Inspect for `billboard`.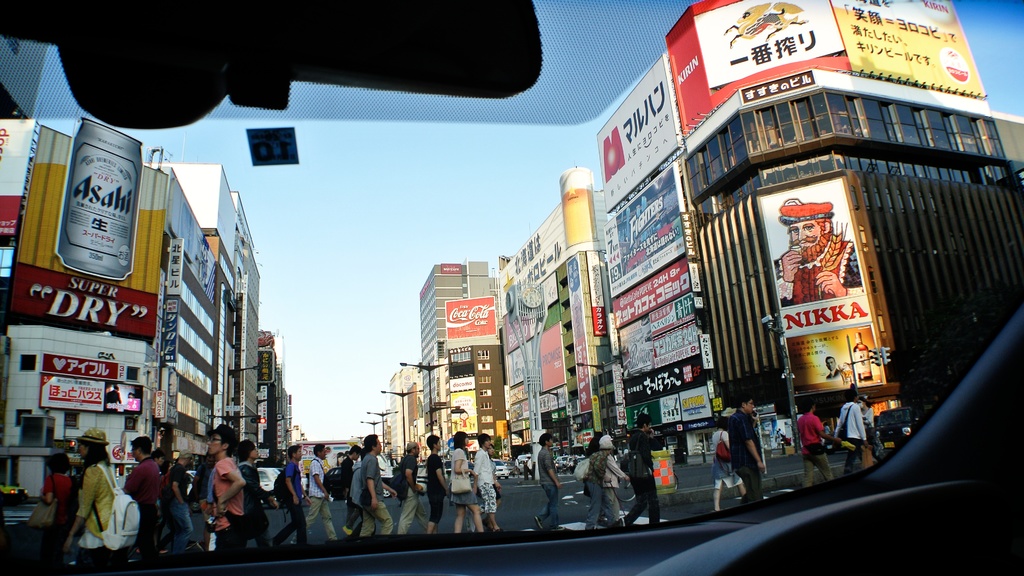
Inspection: {"left": 42, "top": 375, "right": 140, "bottom": 414}.
